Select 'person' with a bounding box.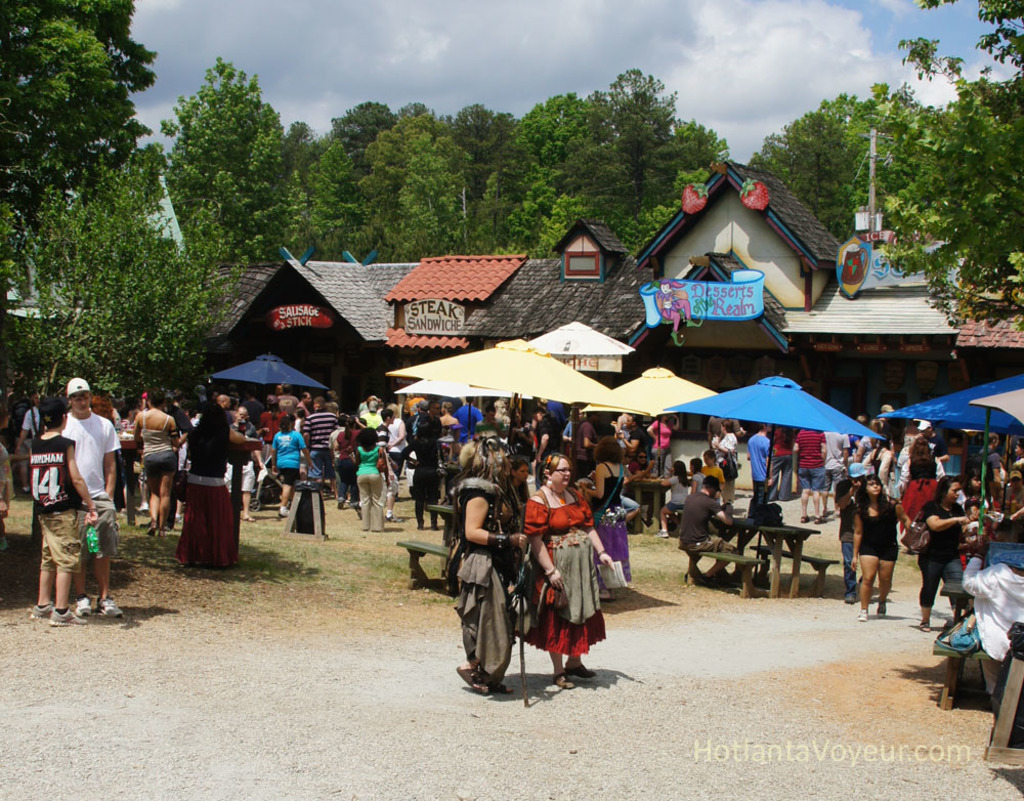
(x1=517, y1=454, x2=620, y2=688).
